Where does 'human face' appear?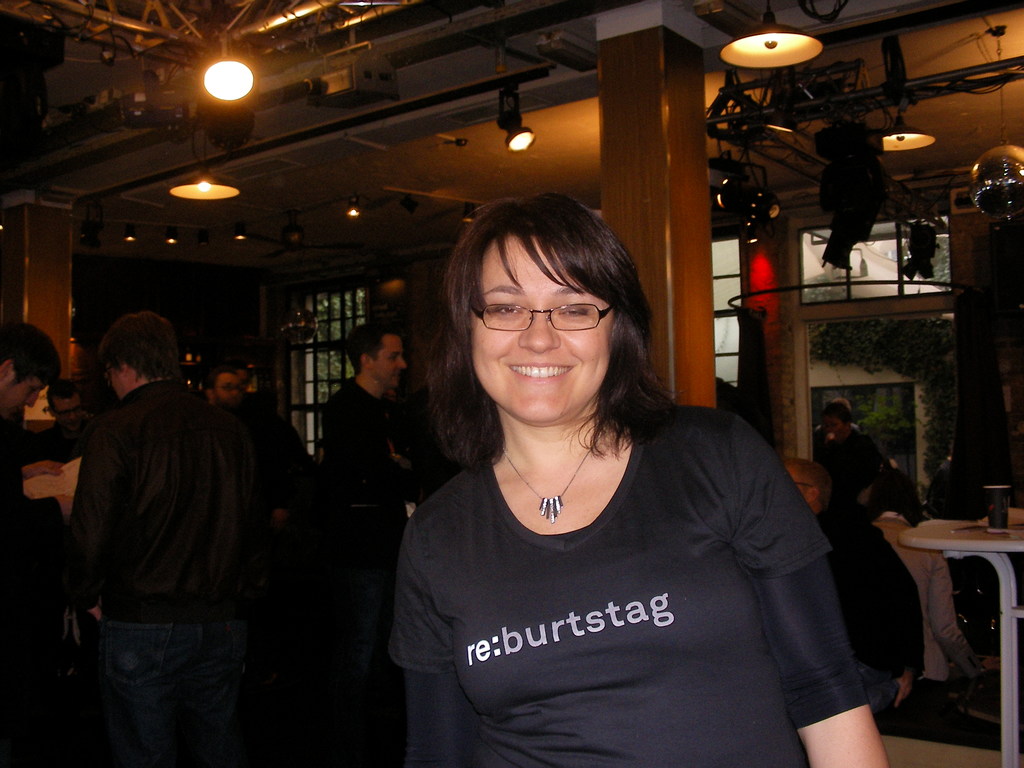
Appears at detection(1, 378, 46, 416).
